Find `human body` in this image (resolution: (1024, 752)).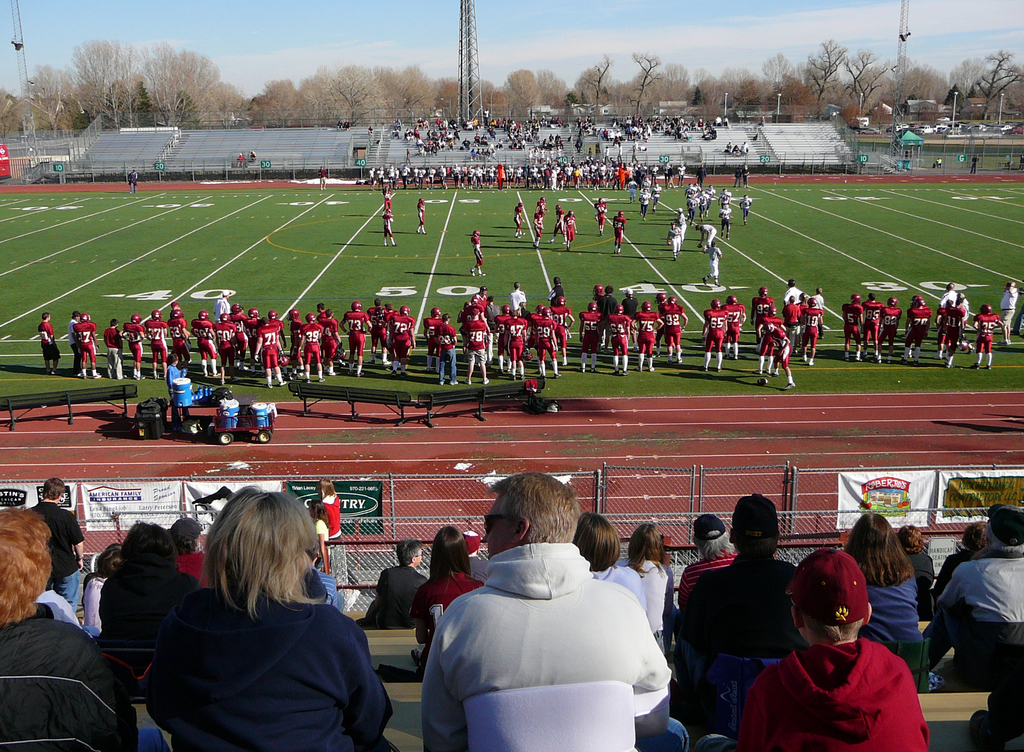
<region>535, 212, 544, 248</region>.
